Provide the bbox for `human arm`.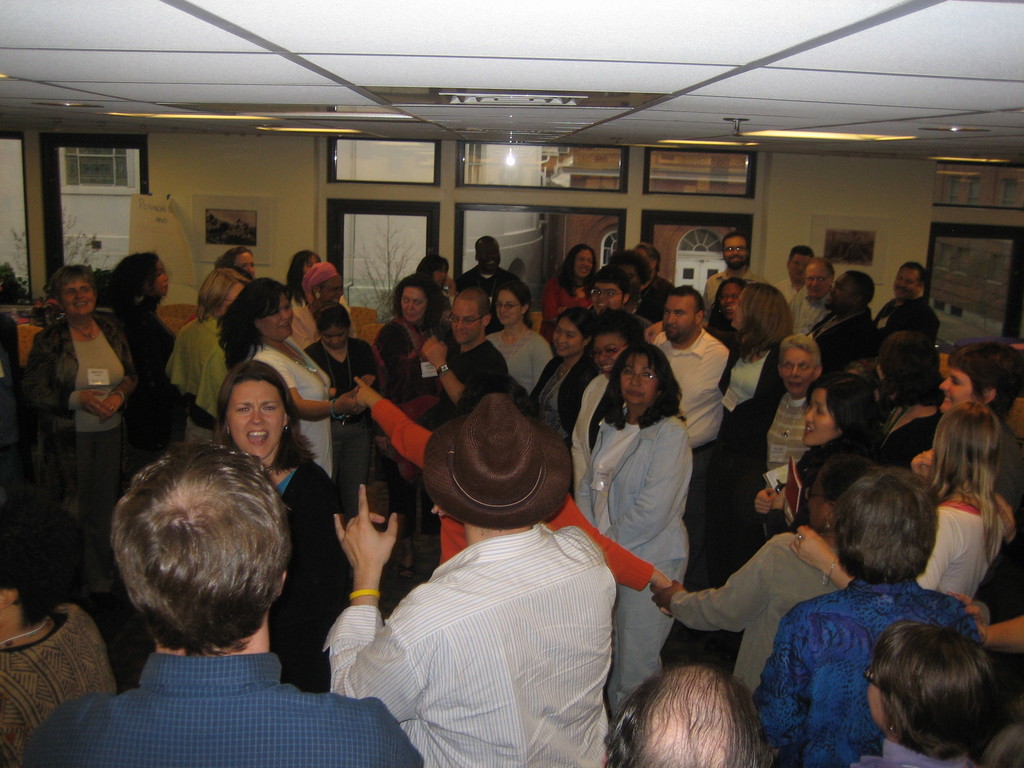
[6, 341, 106, 415].
